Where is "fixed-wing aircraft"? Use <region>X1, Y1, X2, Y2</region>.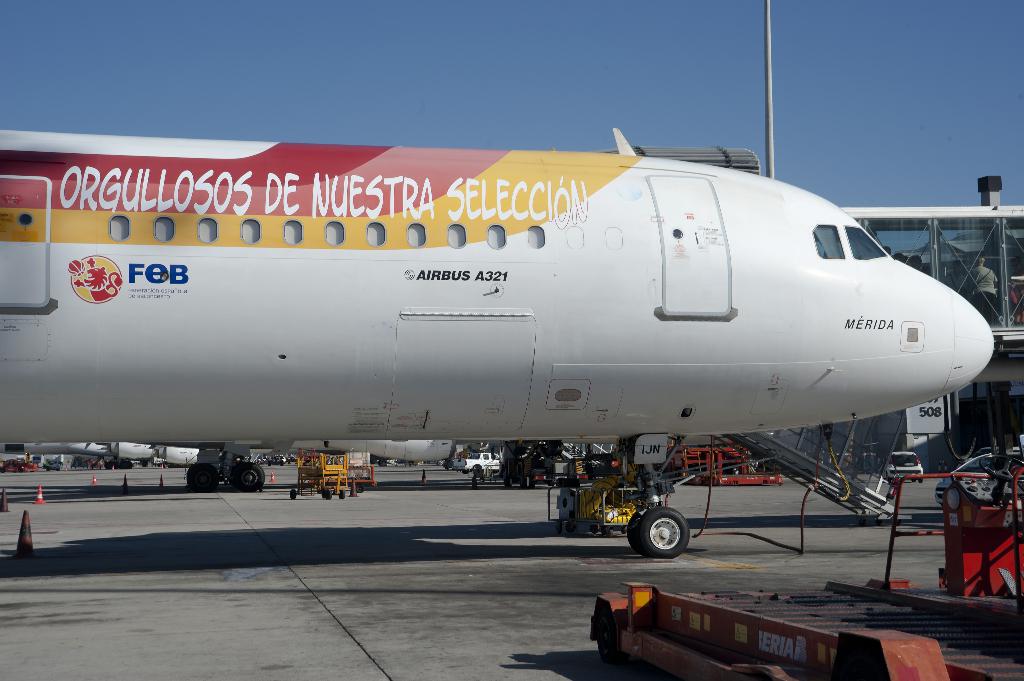
<region>283, 435, 452, 474</region>.
